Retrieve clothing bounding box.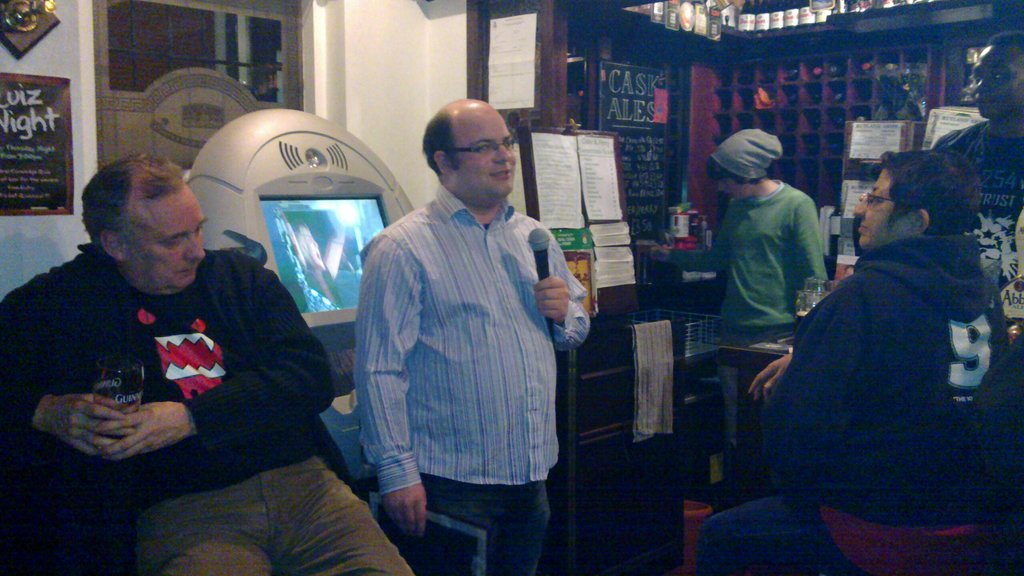
Bounding box: [left=0, top=238, right=415, bottom=575].
